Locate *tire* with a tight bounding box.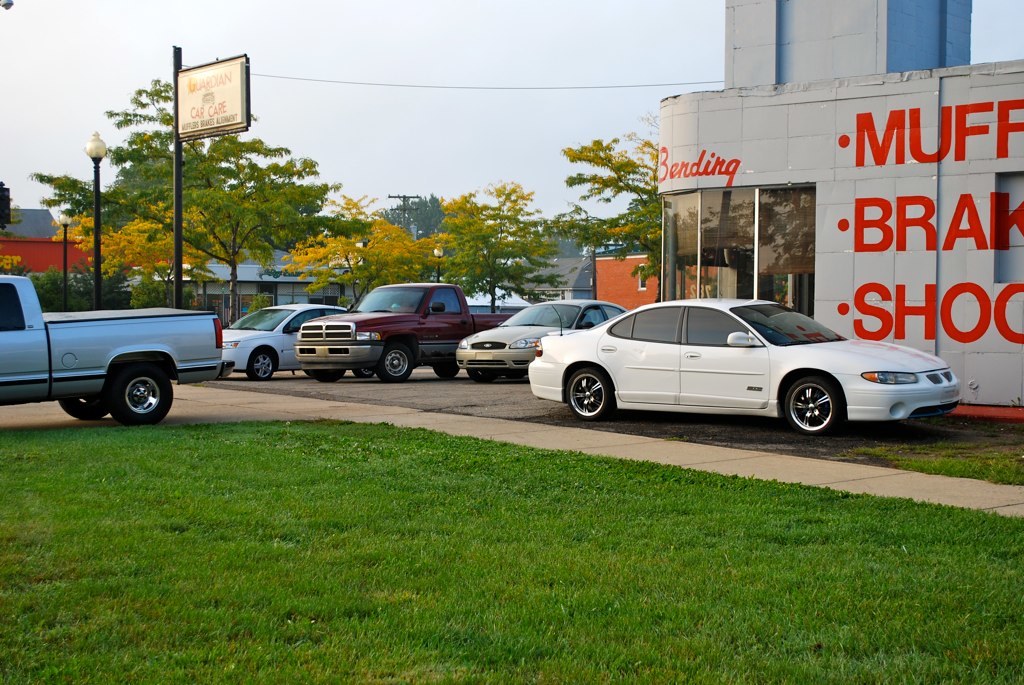
(x1=379, y1=340, x2=419, y2=381).
